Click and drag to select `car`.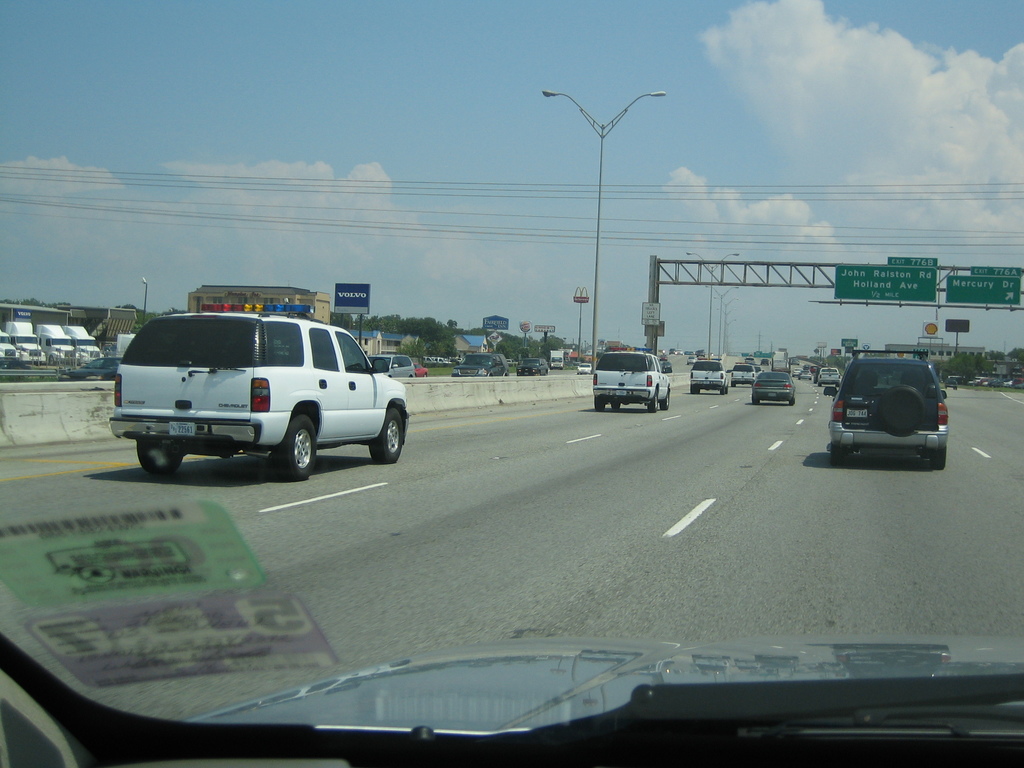
Selection: {"x1": 508, "y1": 359, "x2": 549, "y2": 372}.
